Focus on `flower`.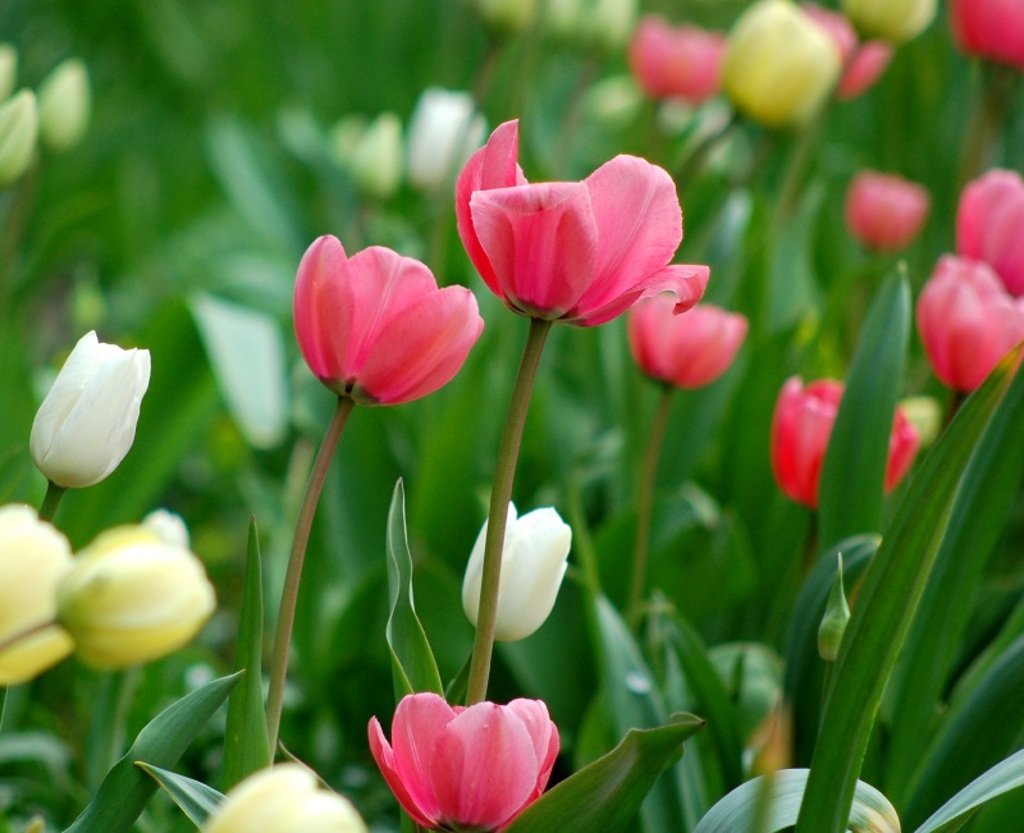
Focused at (765,375,910,517).
